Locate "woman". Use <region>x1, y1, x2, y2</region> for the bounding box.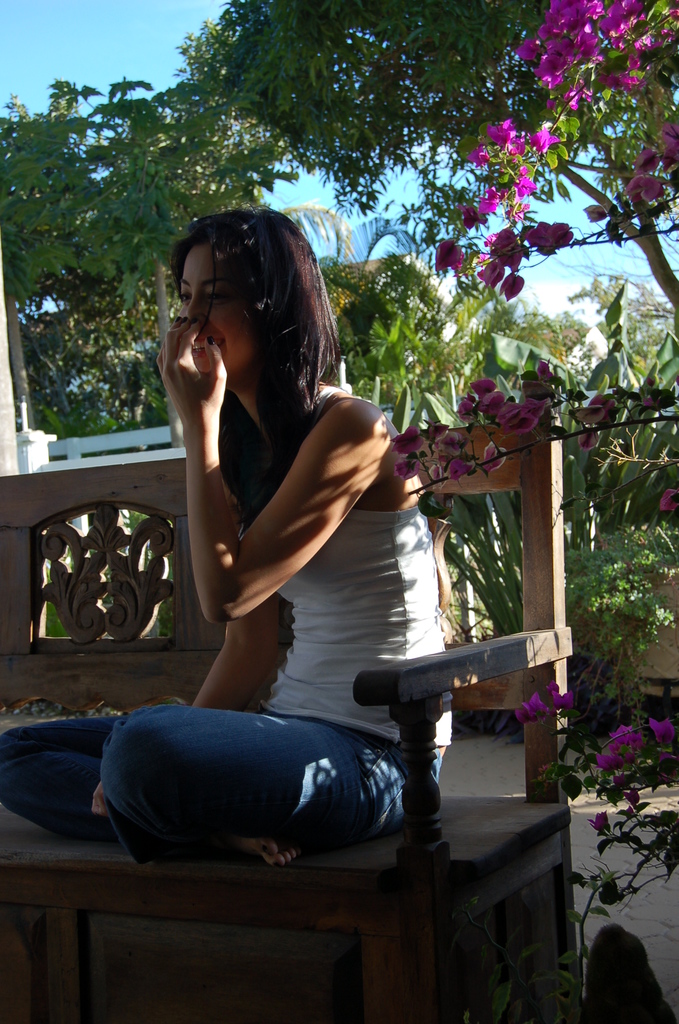
<region>149, 191, 407, 776</region>.
